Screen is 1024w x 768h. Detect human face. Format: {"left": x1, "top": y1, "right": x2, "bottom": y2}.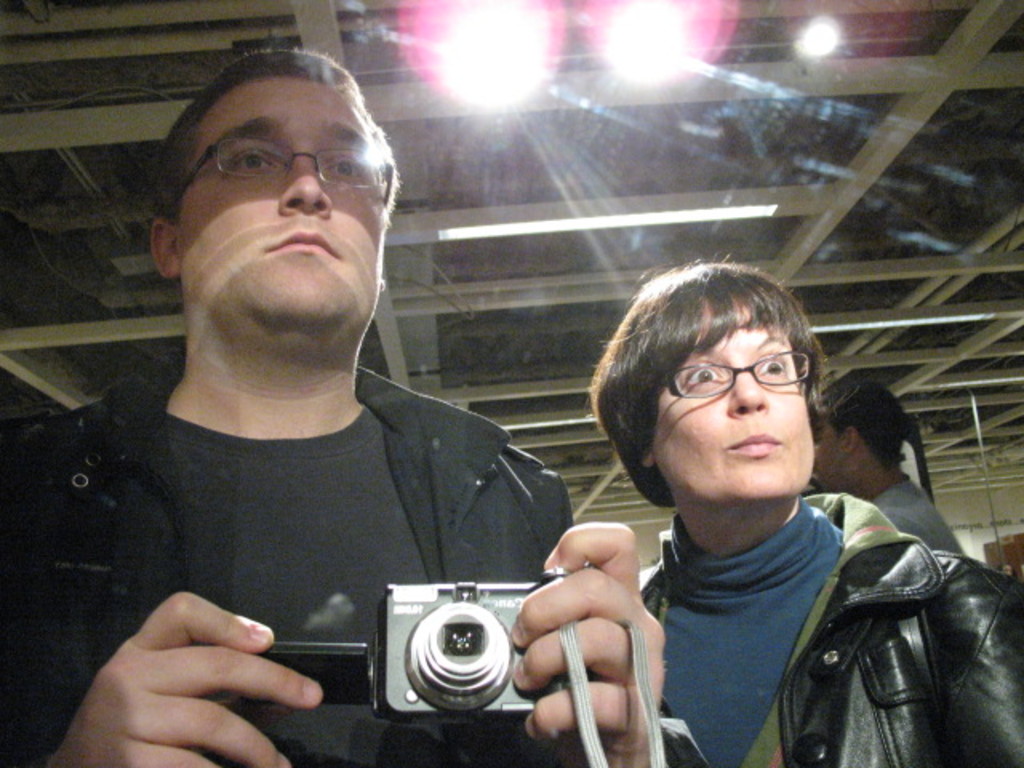
{"left": 653, "top": 298, "right": 819, "bottom": 502}.
